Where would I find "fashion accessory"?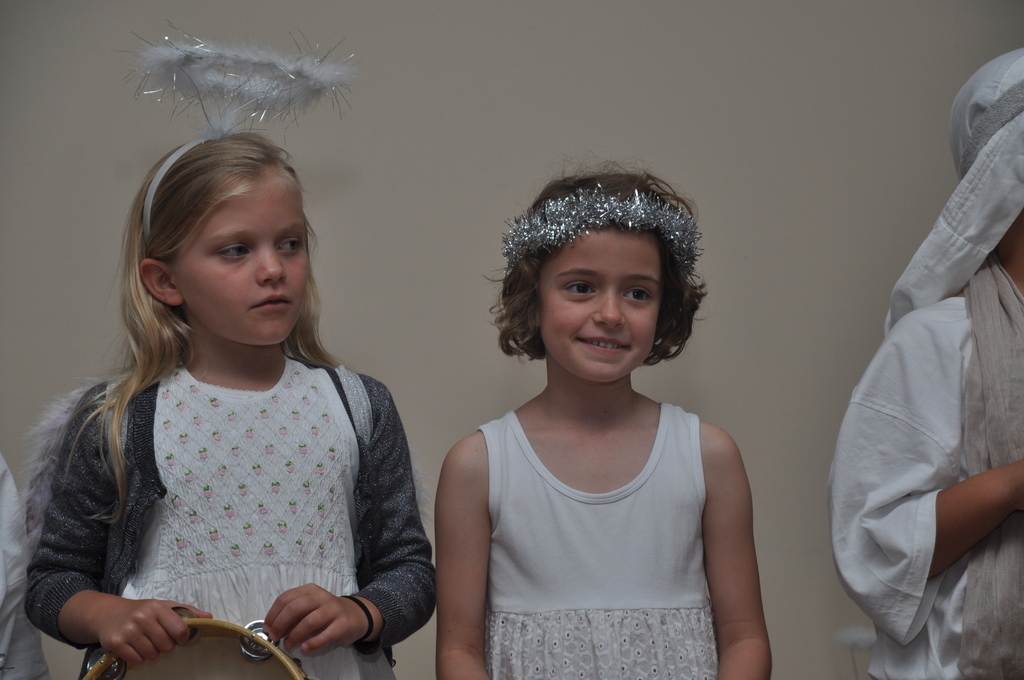
At [x1=139, y1=20, x2=362, y2=250].
